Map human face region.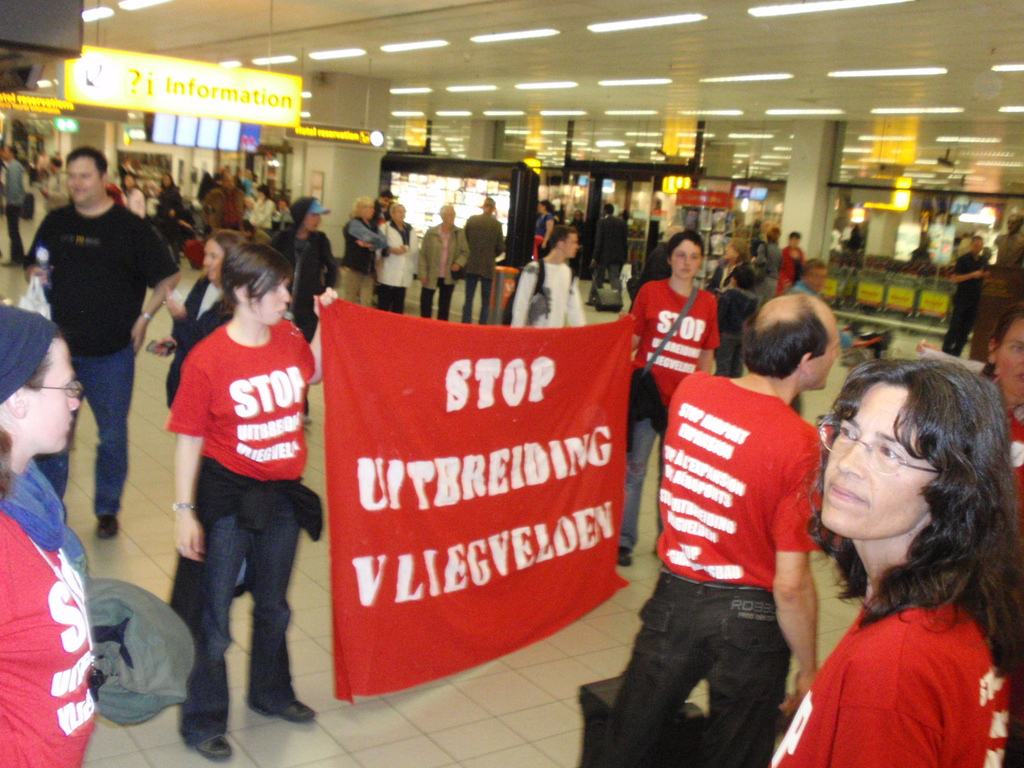
Mapped to 160:174:172:187.
